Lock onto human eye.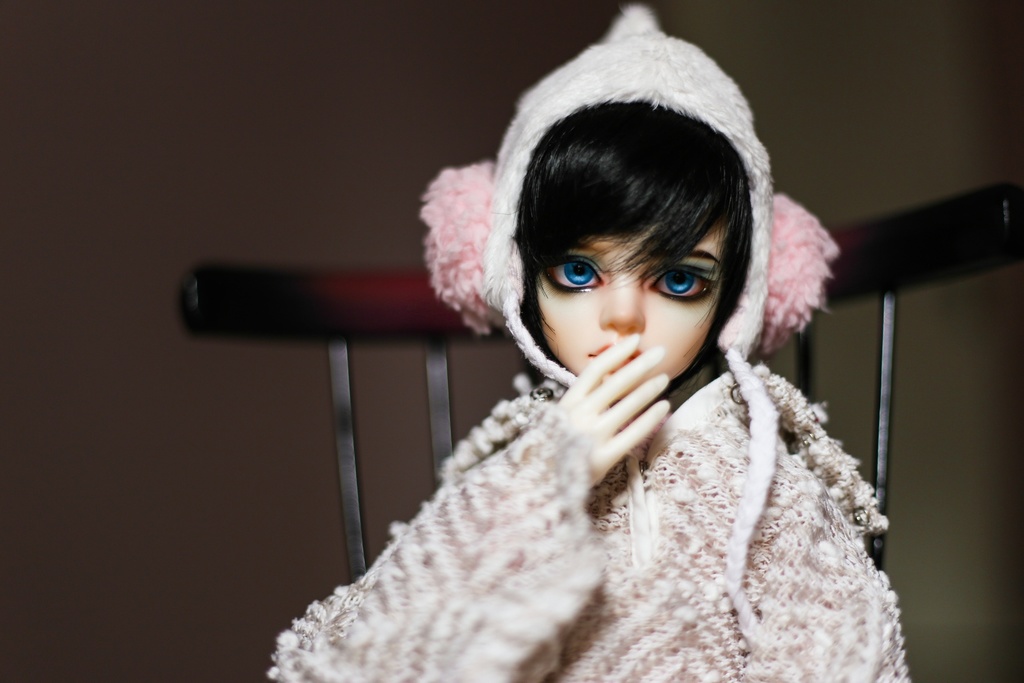
Locked: (539,256,604,299).
